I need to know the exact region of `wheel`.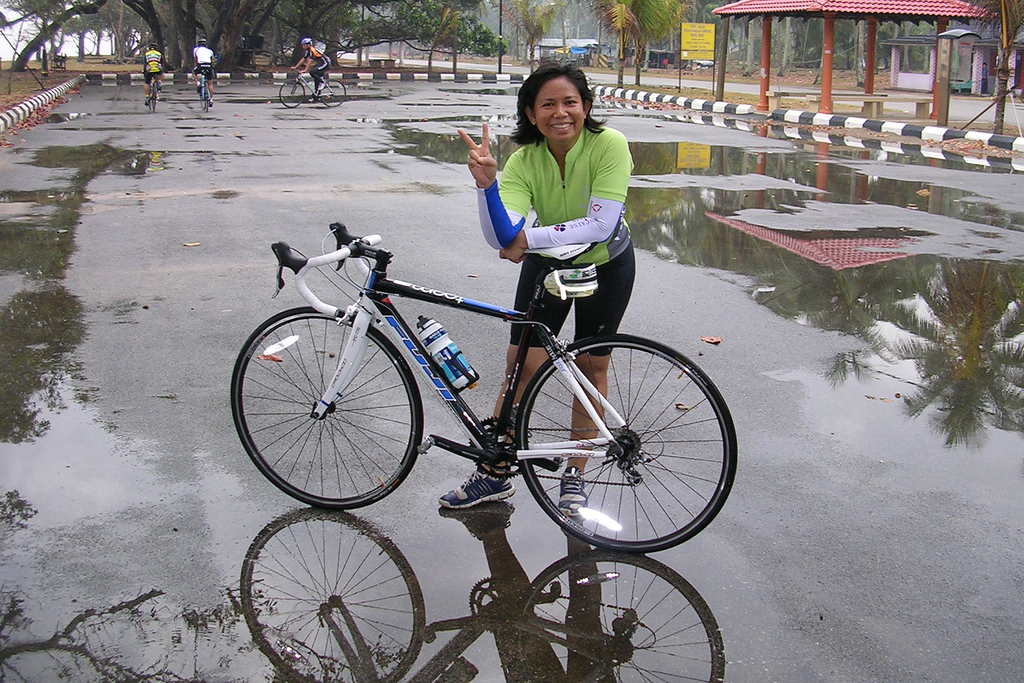
Region: 61 61 68 70.
